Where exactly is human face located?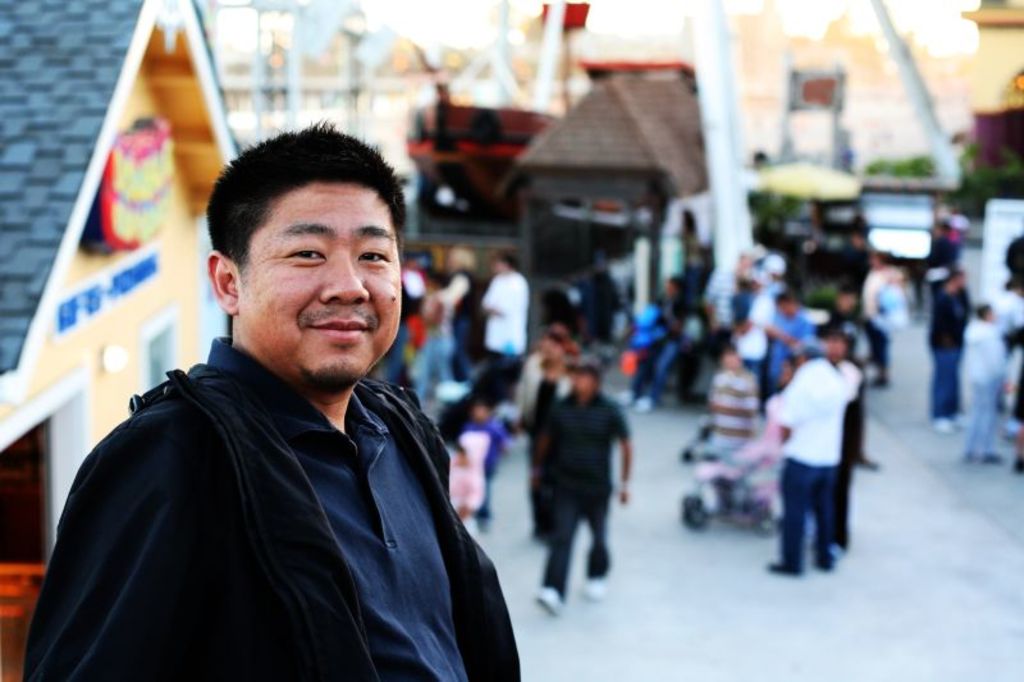
Its bounding box is x1=238 y1=180 x2=396 y2=380.
